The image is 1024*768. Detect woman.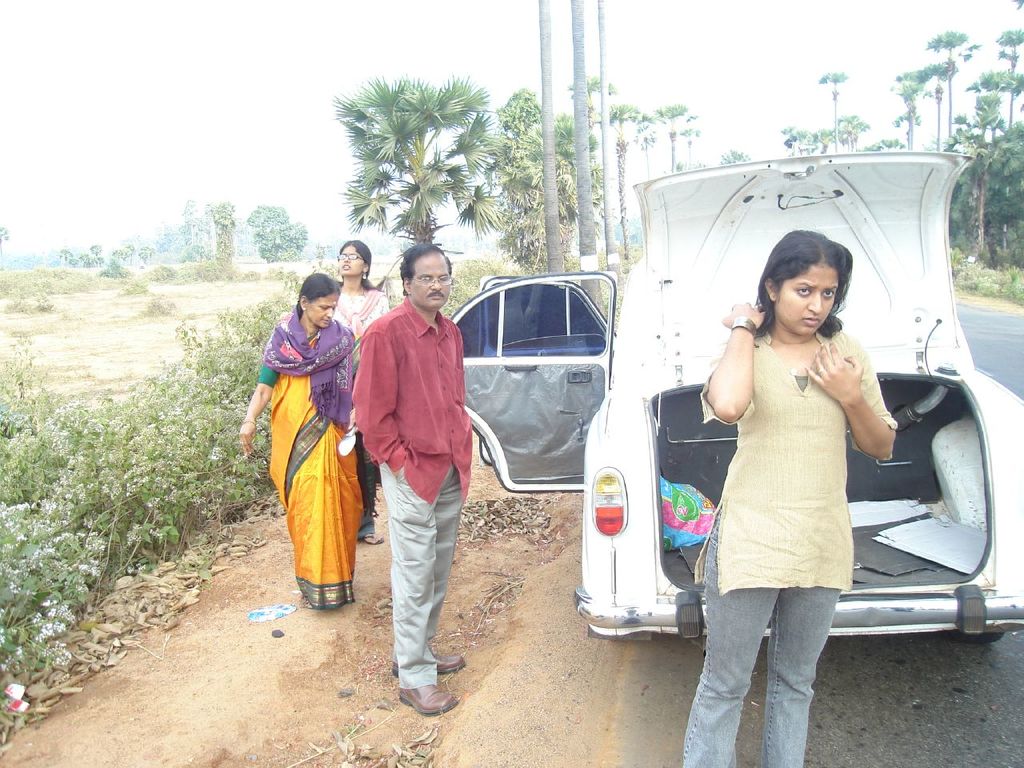
Detection: 323,239,402,549.
